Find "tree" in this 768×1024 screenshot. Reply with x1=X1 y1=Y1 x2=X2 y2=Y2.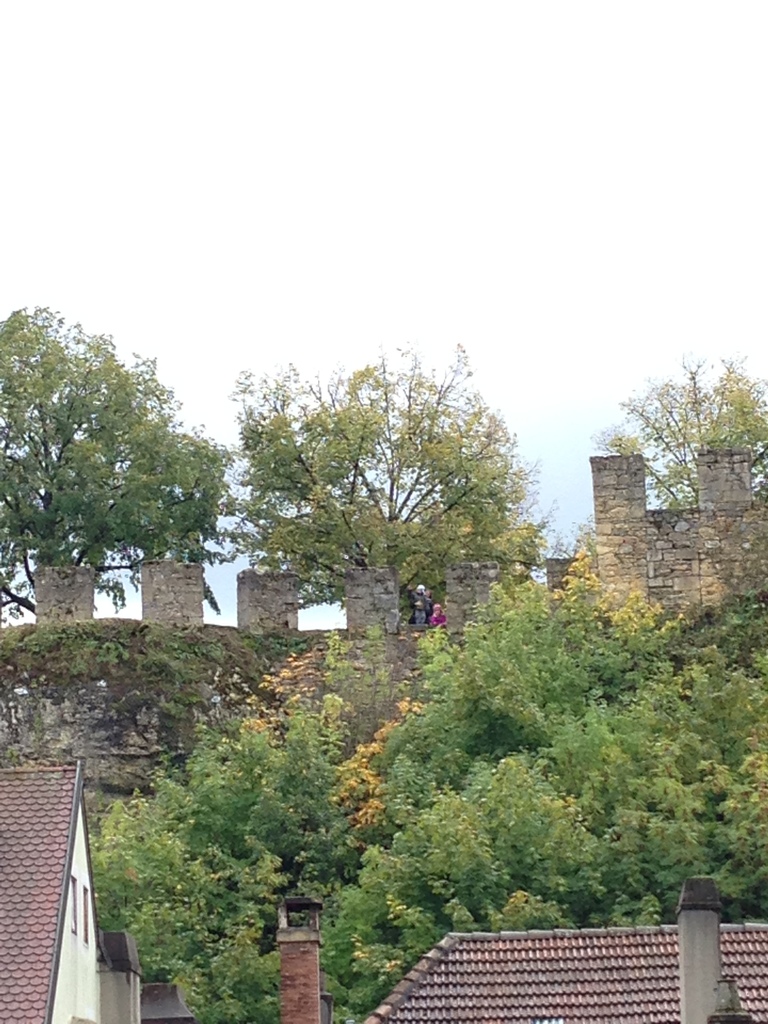
x1=199 y1=337 x2=557 y2=650.
